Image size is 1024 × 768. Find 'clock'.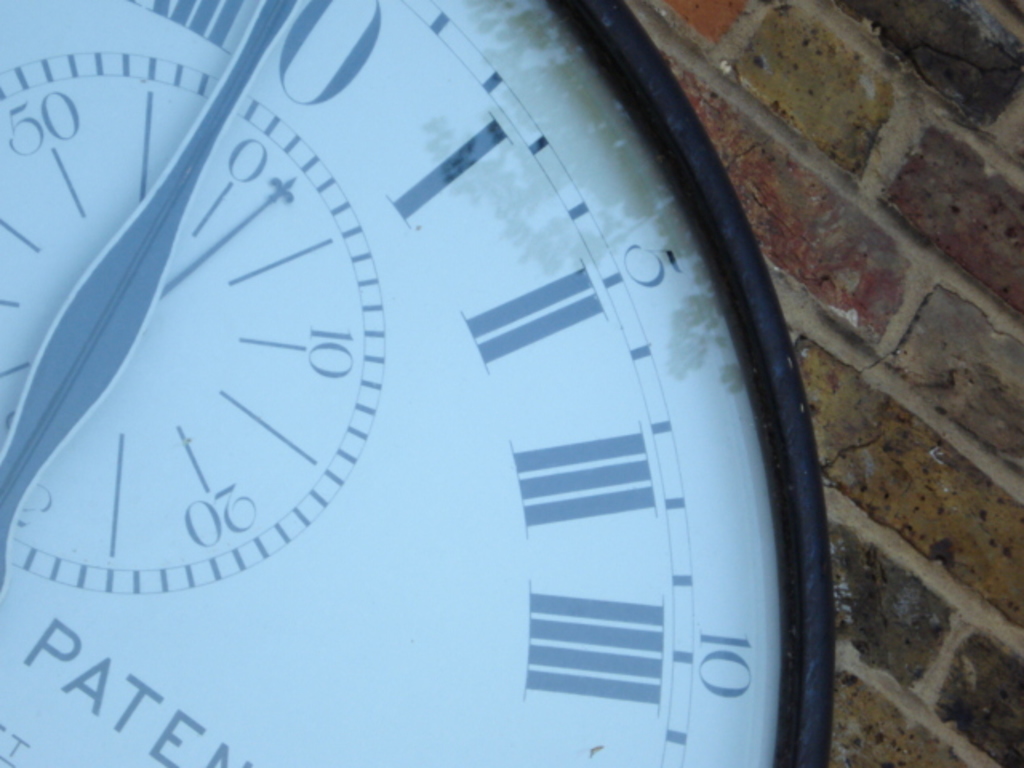
locate(40, 0, 856, 767).
